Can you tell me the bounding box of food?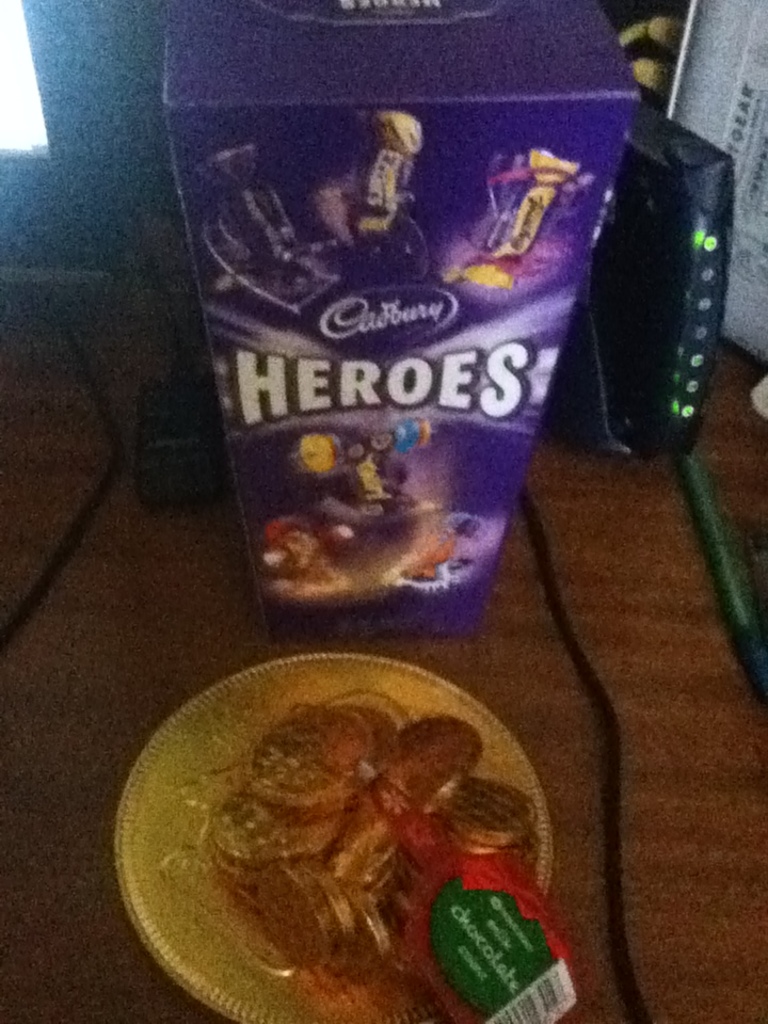
<box>348,109,445,272</box>.
